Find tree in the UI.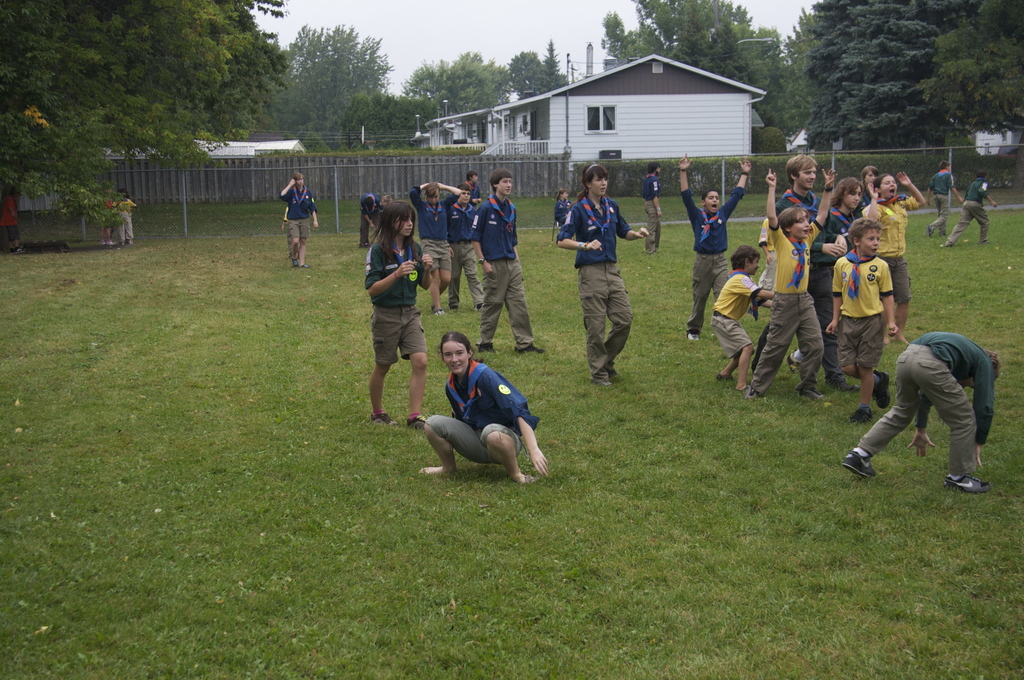
UI element at [594, 10, 671, 69].
